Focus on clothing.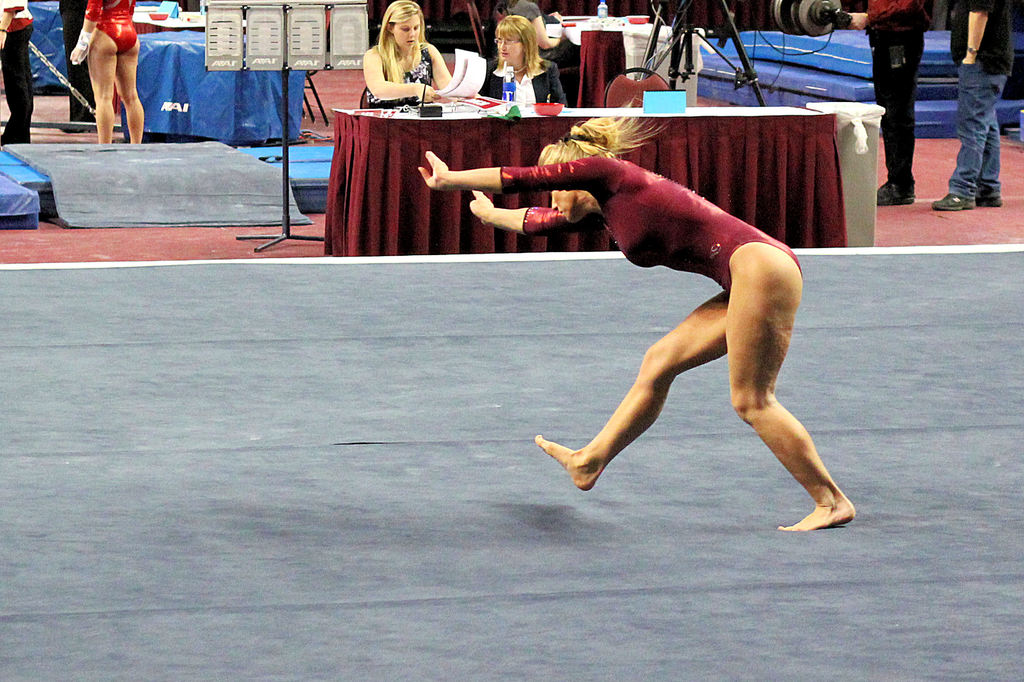
Focused at <box>84,0,140,56</box>.
